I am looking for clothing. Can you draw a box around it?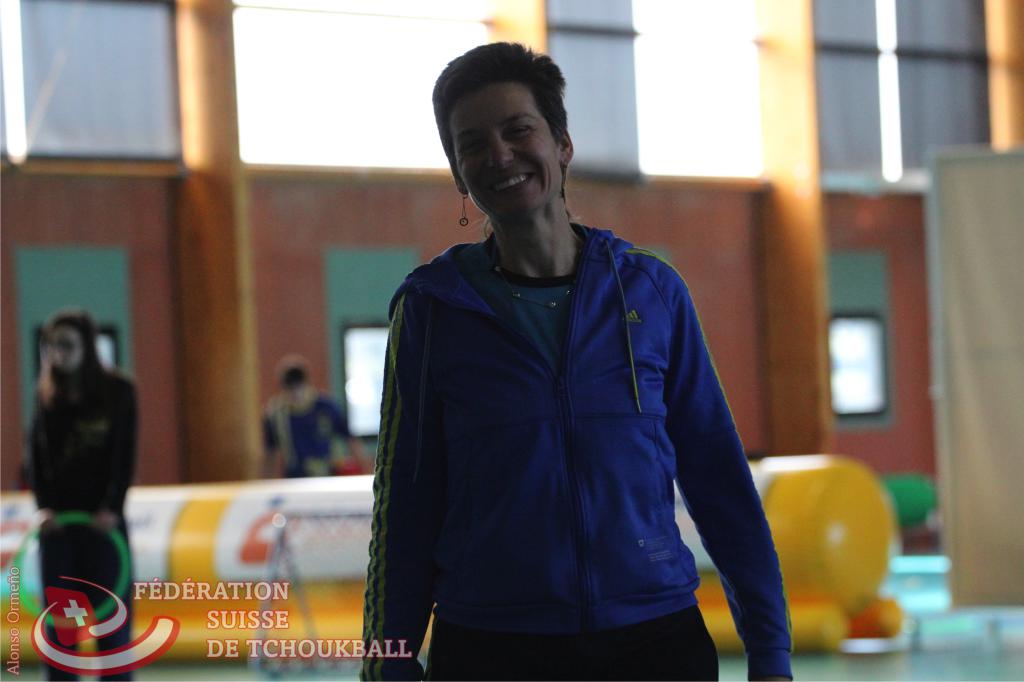
Sure, the bounding box is 27,358,140,681.
